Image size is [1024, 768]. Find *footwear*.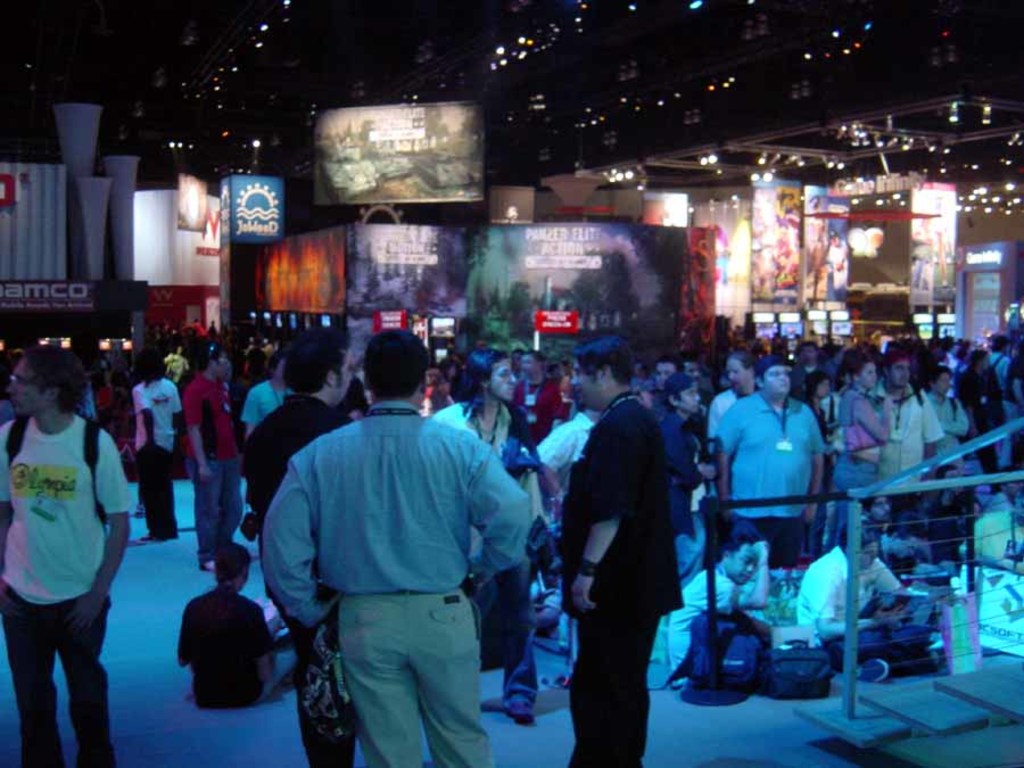
[476,694,505,715].
